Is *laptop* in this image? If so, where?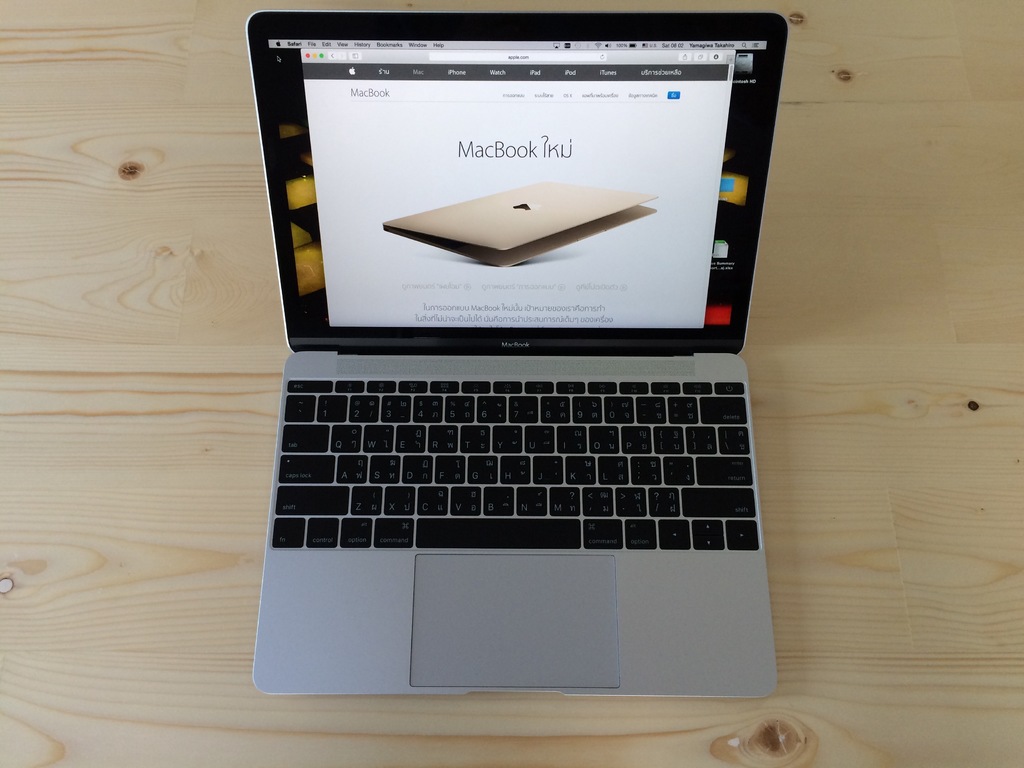
Yes, at detection(220, 0, 792, 724).
